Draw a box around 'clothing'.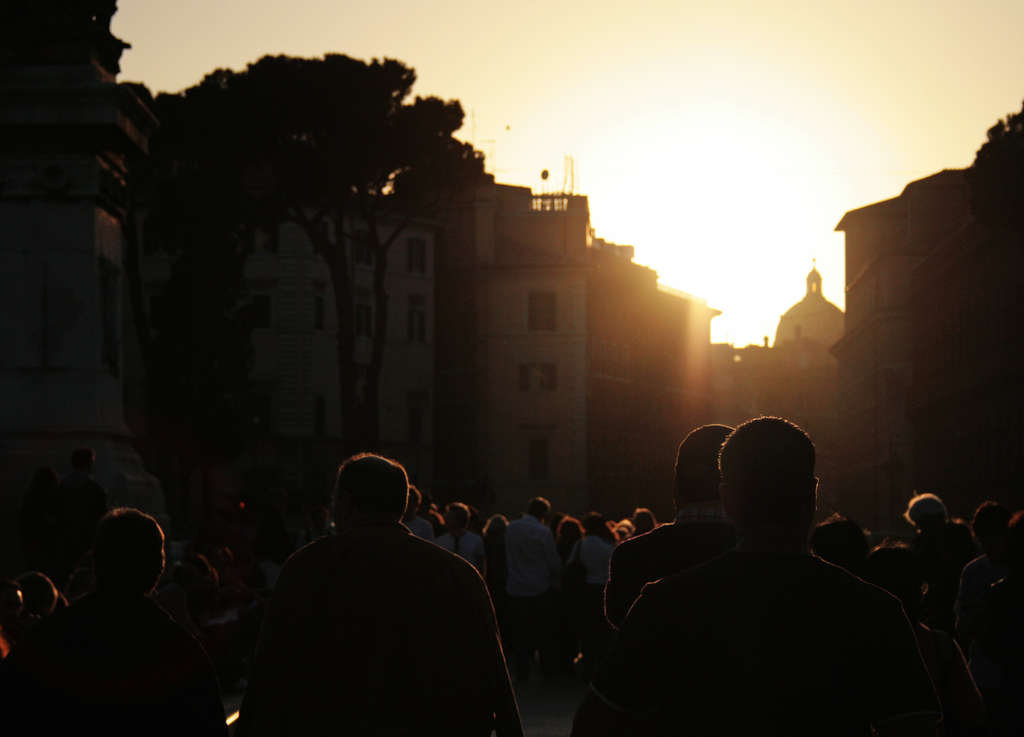
[960, 574, 1023, 719].
